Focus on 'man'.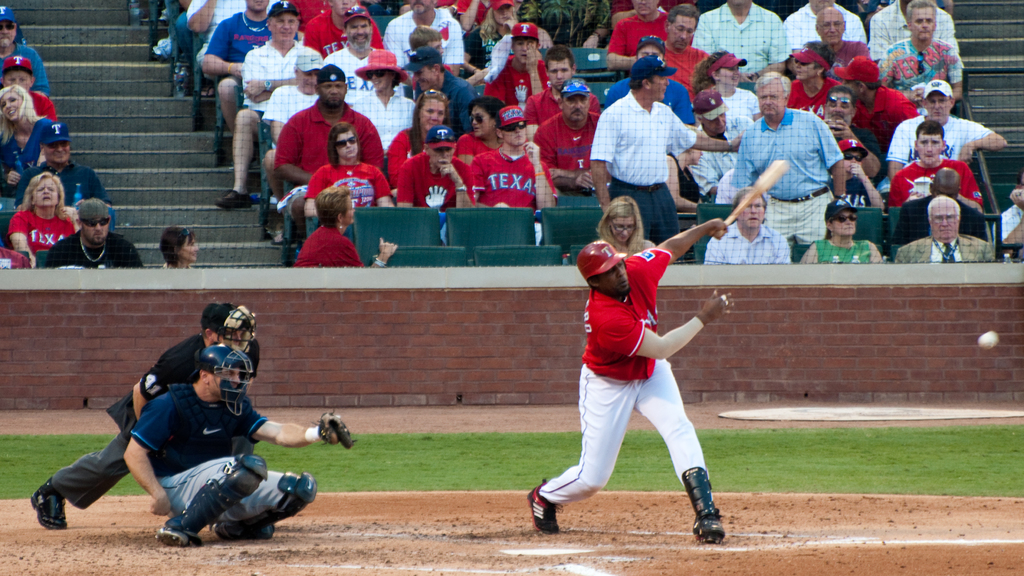
Focused at bbox(187, 0, 275, 94).
